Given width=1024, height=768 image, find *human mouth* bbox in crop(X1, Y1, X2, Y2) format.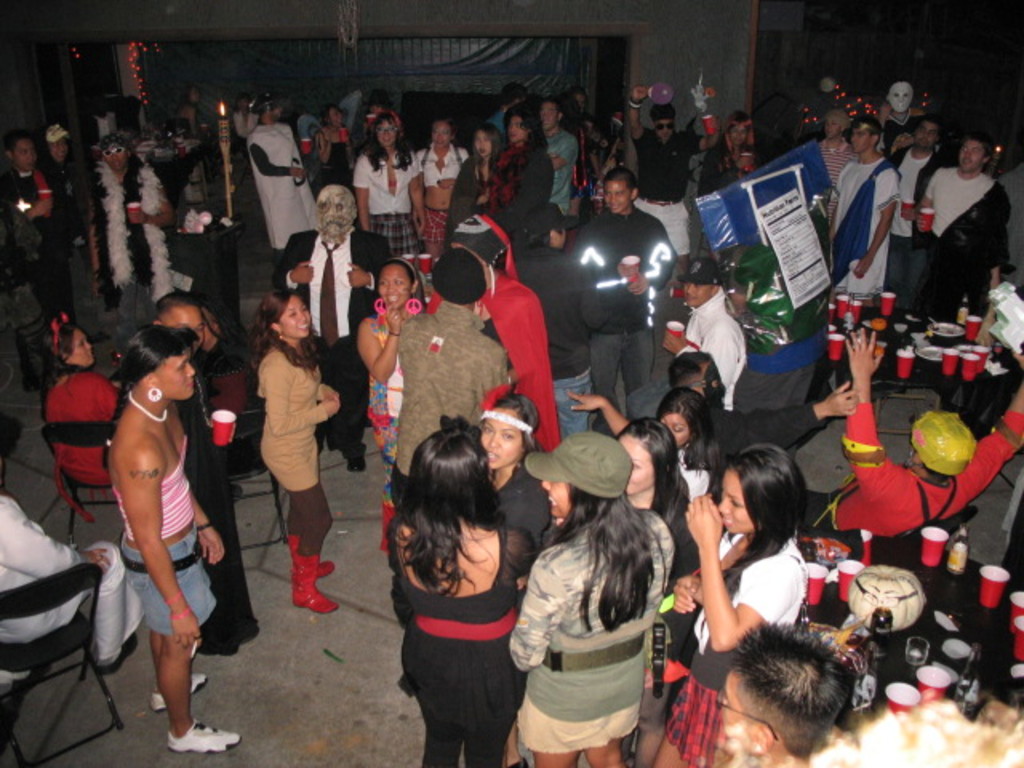
crop(485, 451, 501, 462).
